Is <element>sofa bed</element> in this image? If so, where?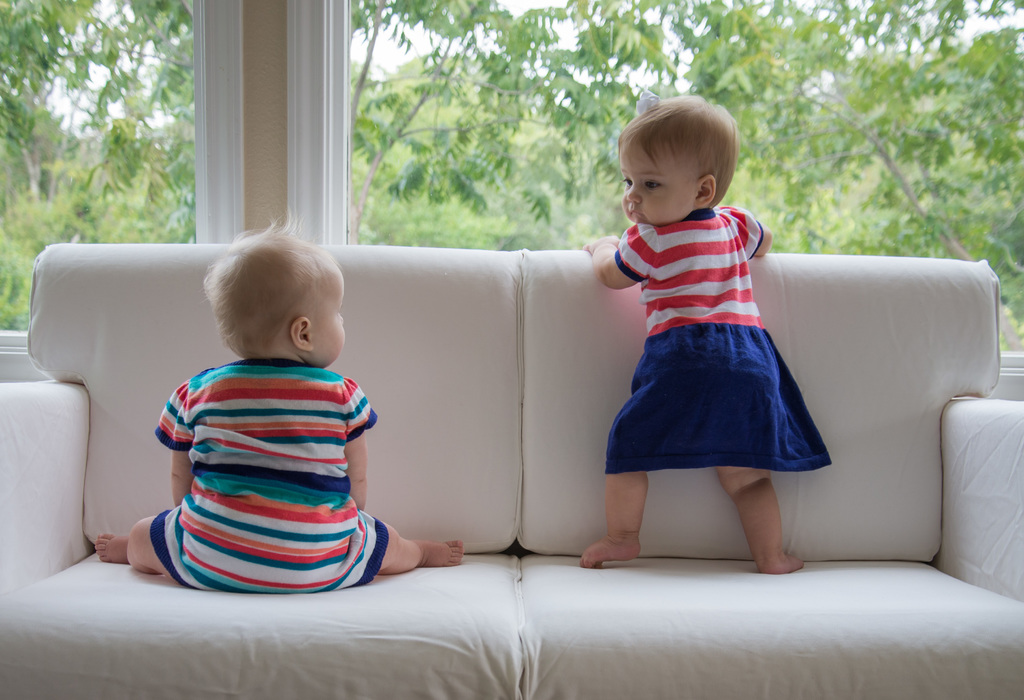
Yes, at Rect(0, 239, 1023, 699).
